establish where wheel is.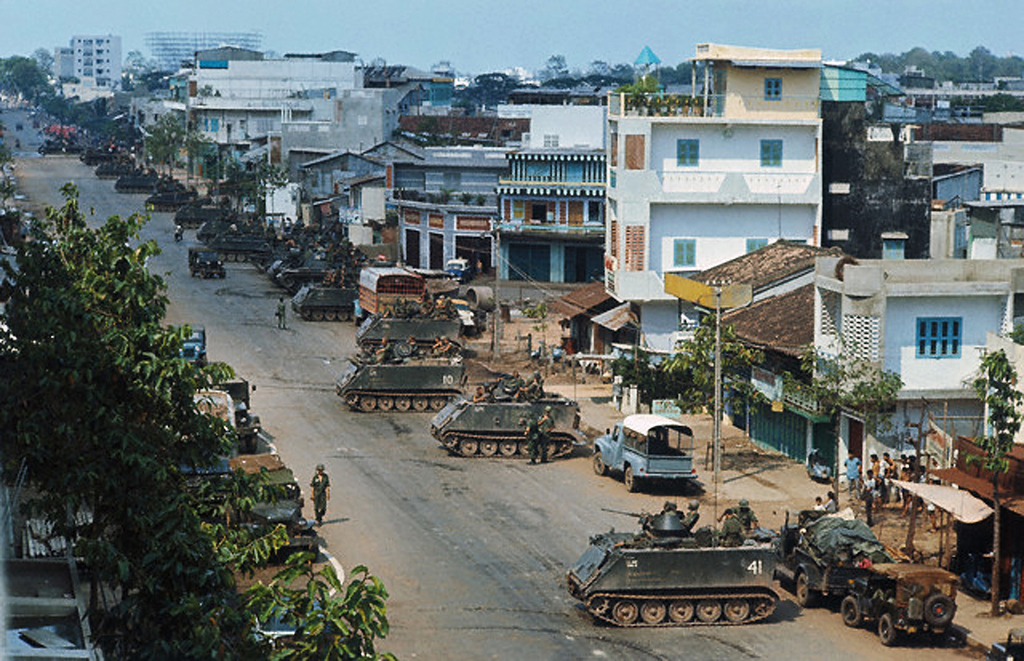
Established at bbox=[458, 438, 478, 456].
